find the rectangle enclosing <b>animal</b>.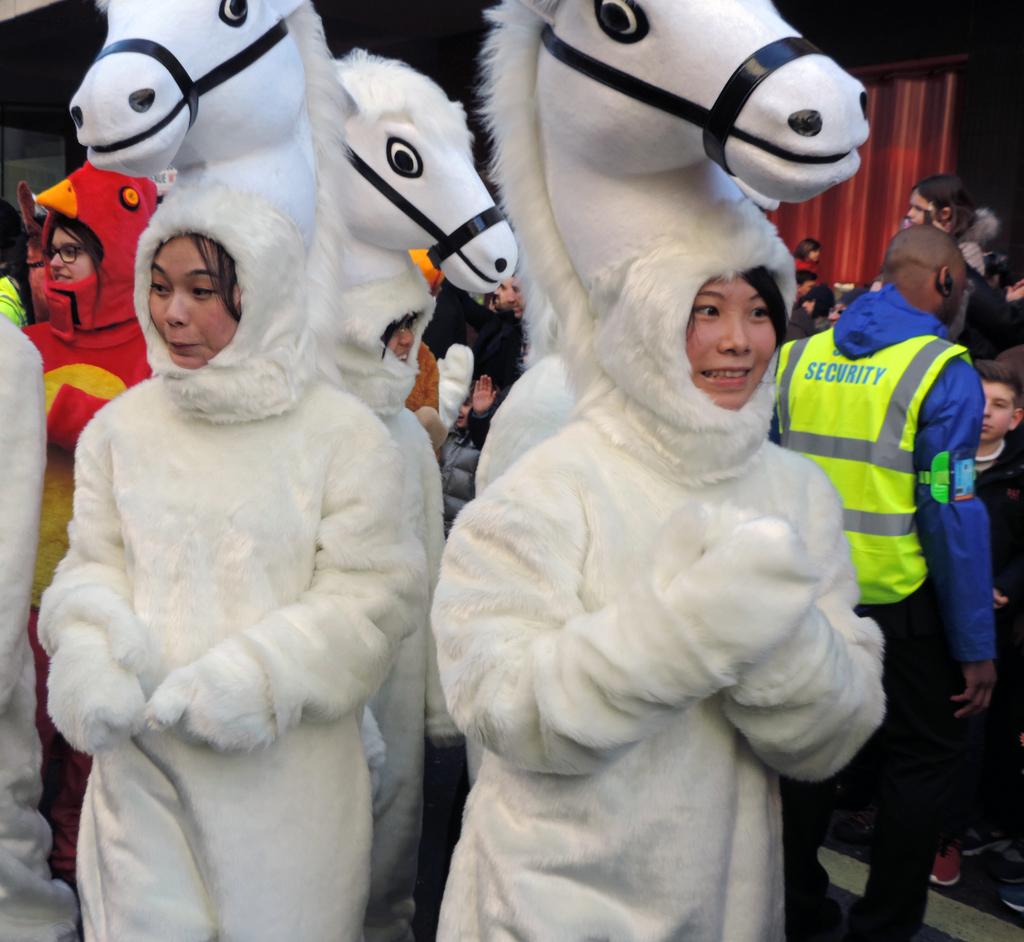
[428,0,884,941].
